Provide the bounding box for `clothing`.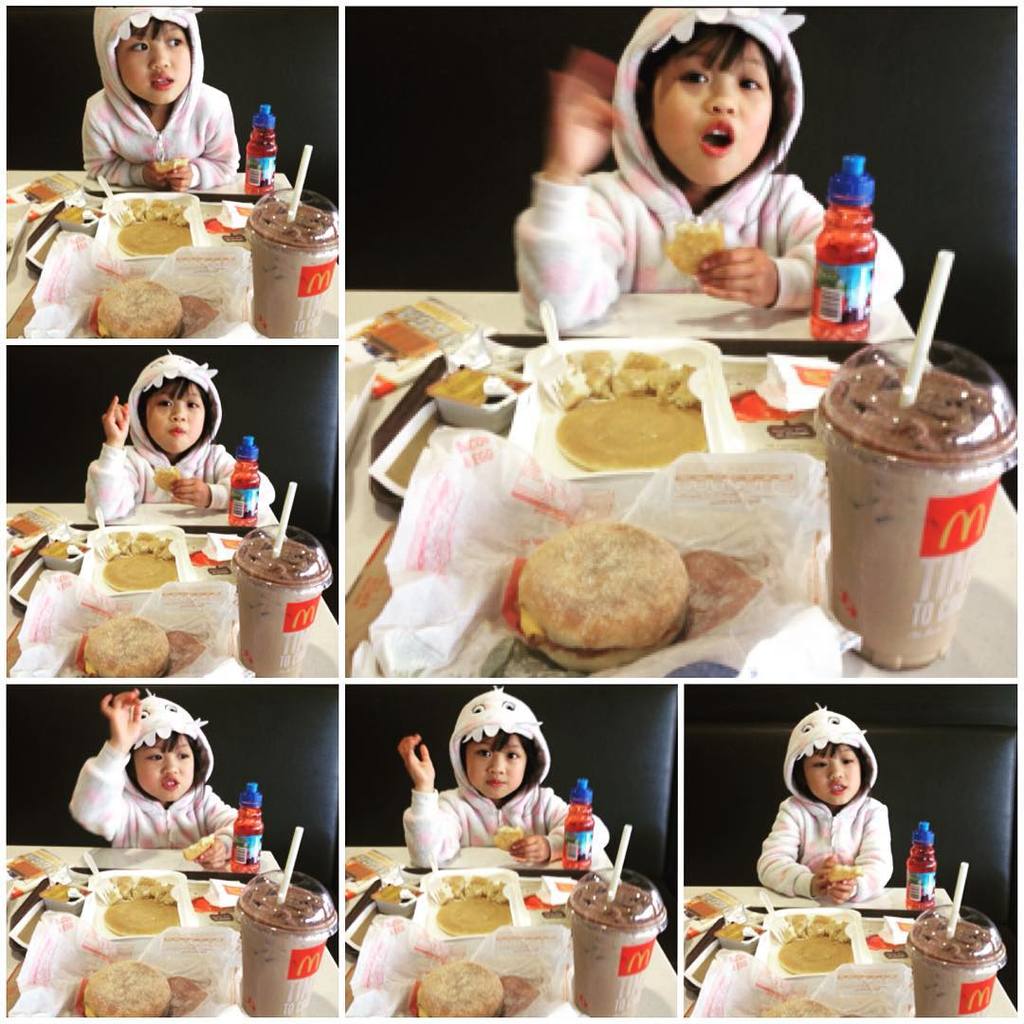
bbox(71, 45, 248, 169).
